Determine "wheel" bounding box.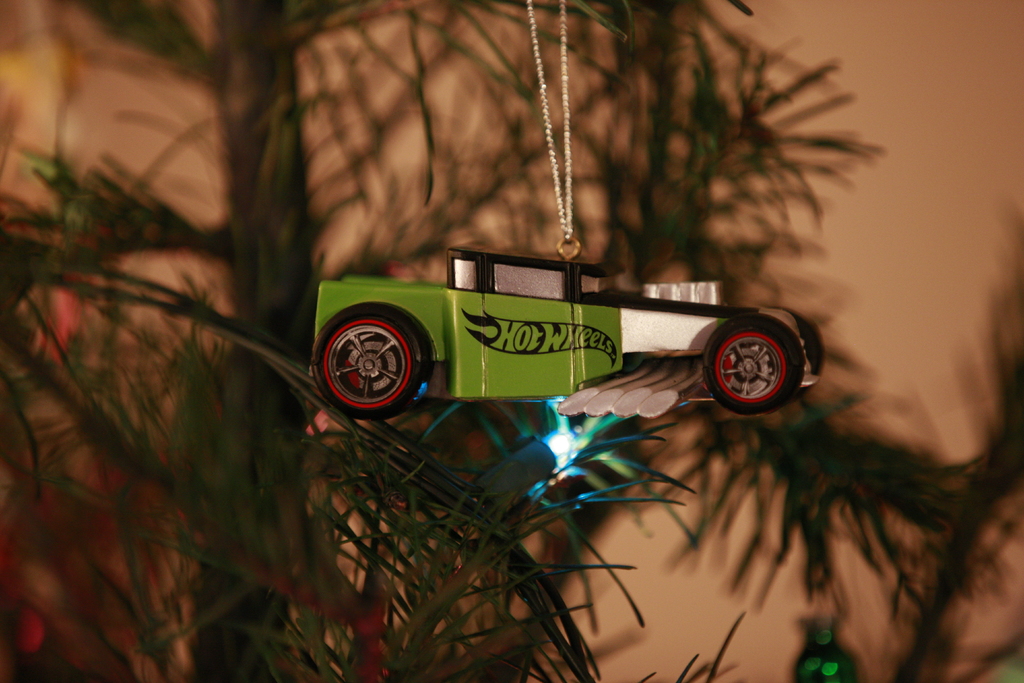
Determined: box(308, 303, 426, 423).
